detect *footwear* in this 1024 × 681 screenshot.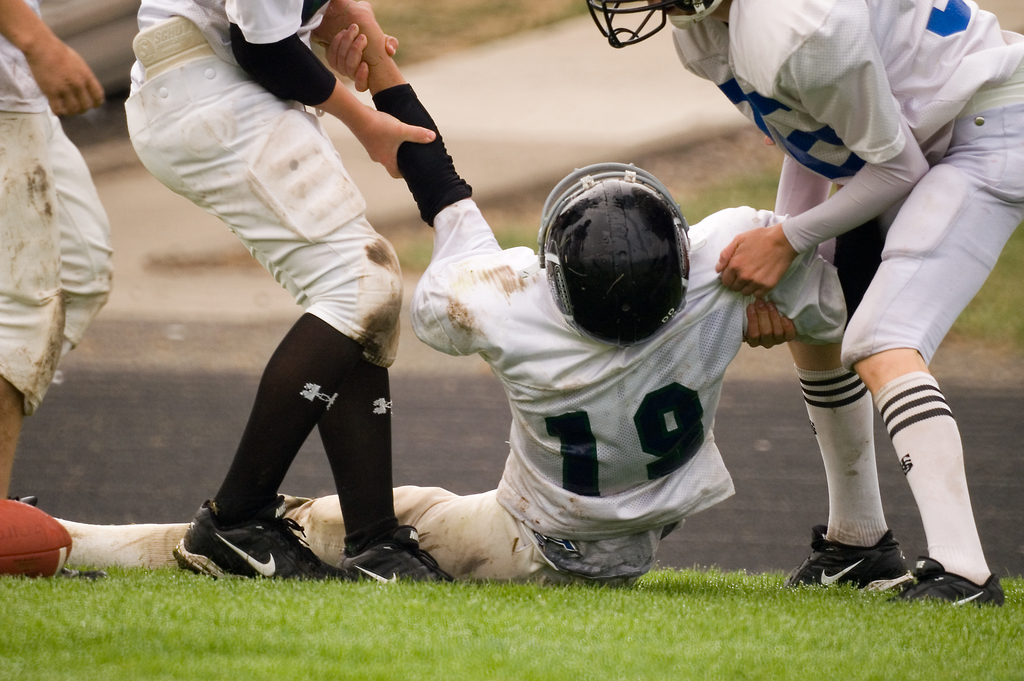
Detection: BBox(892, 554, 1008, 607).
